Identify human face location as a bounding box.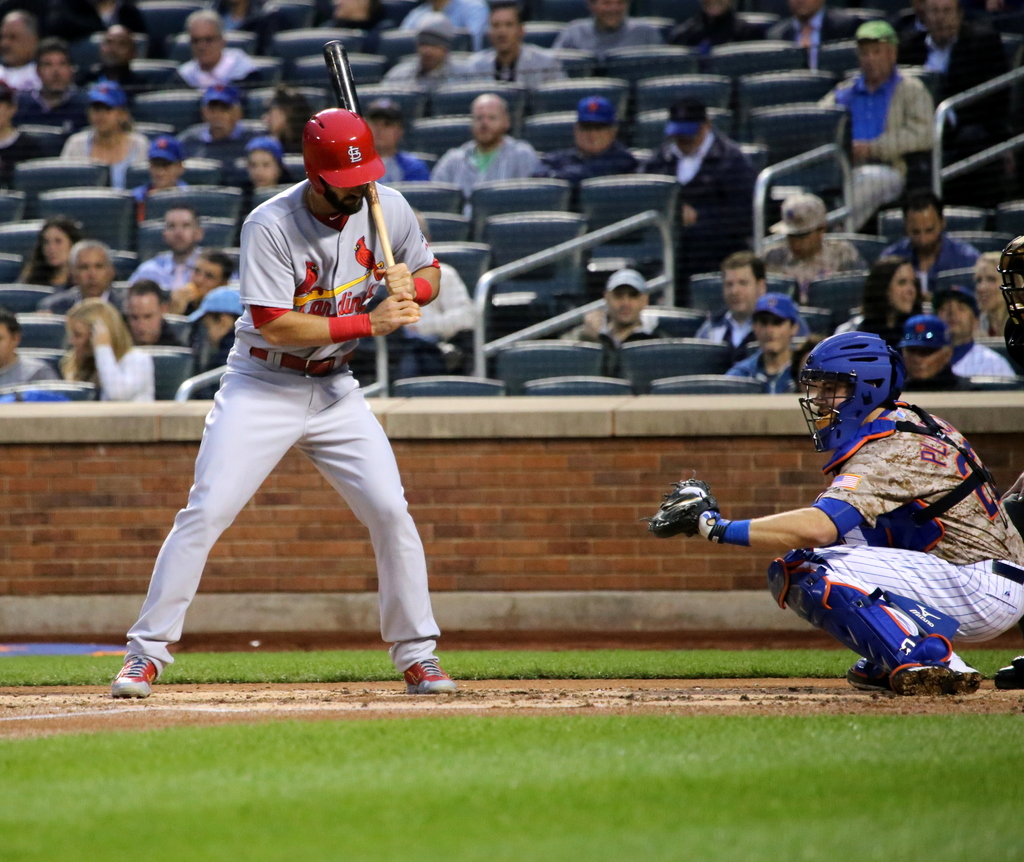
detection(817, 376, 857, 405).
